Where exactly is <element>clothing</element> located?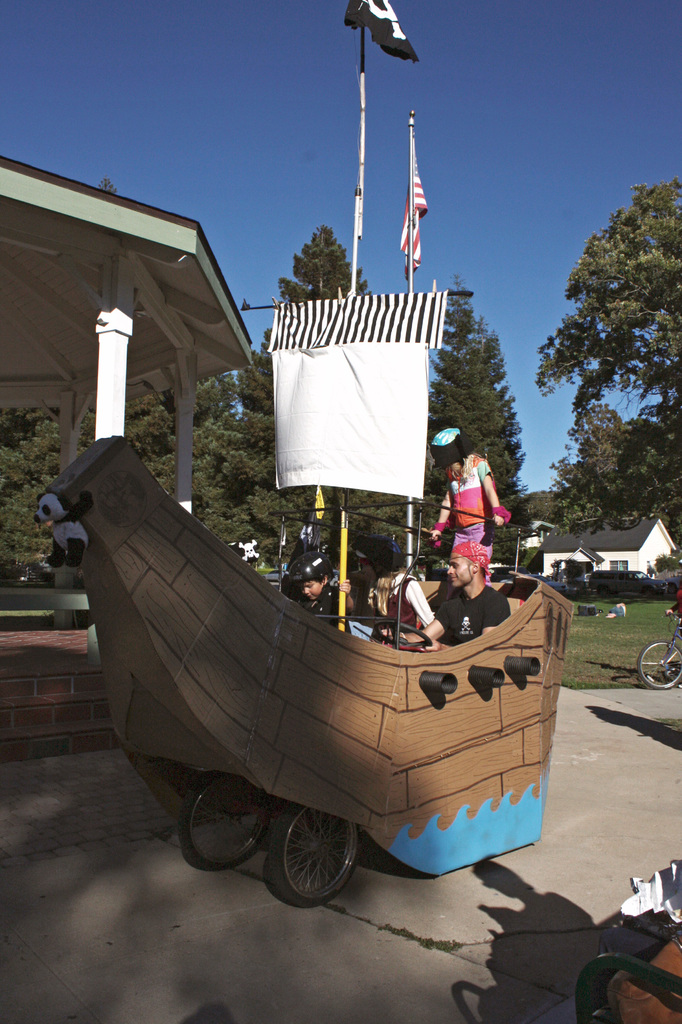
Its bounding box is left=446, top=435, right=501, bottom=564.
